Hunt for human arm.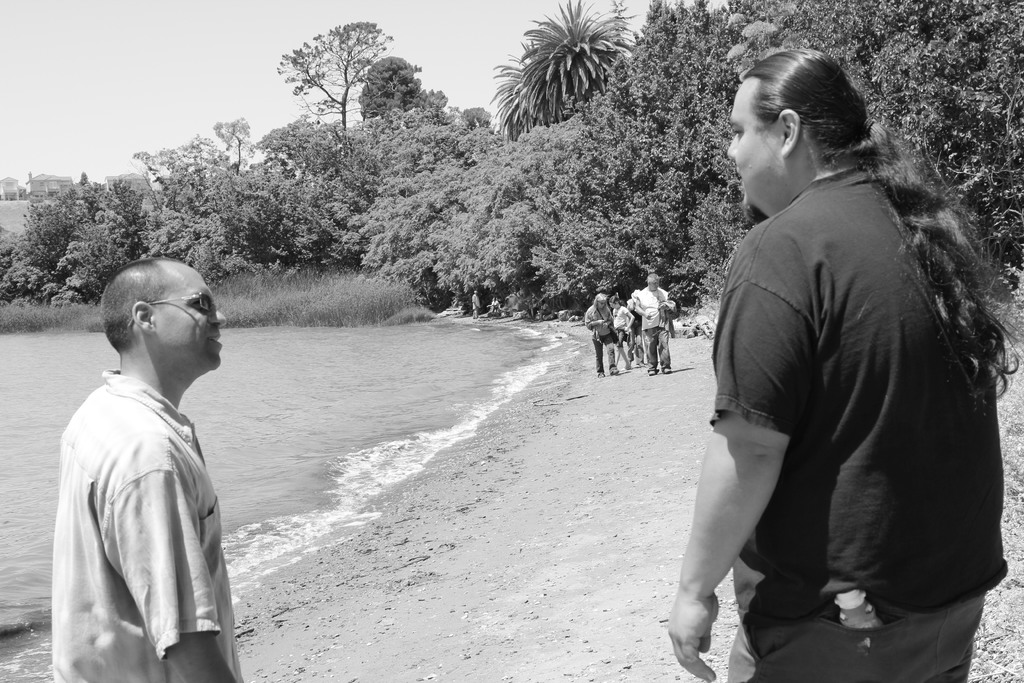
Hunted down at x1=108 y1=441 x2=236 y2=682.
